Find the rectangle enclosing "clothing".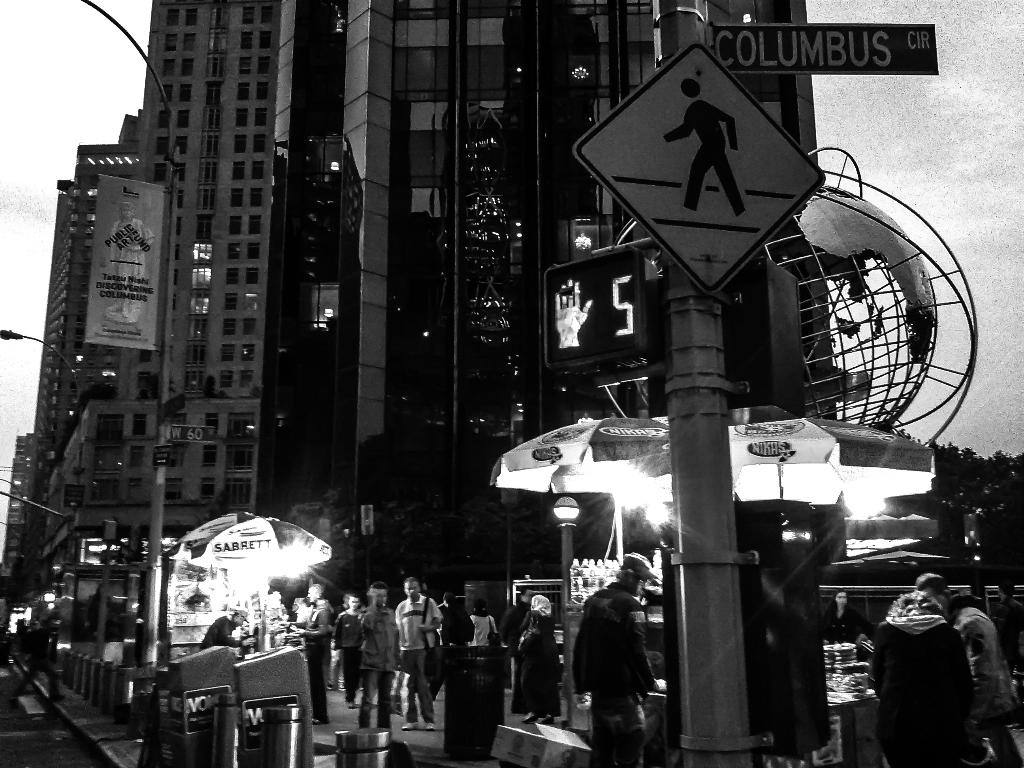
361, 603, 403, 728.
